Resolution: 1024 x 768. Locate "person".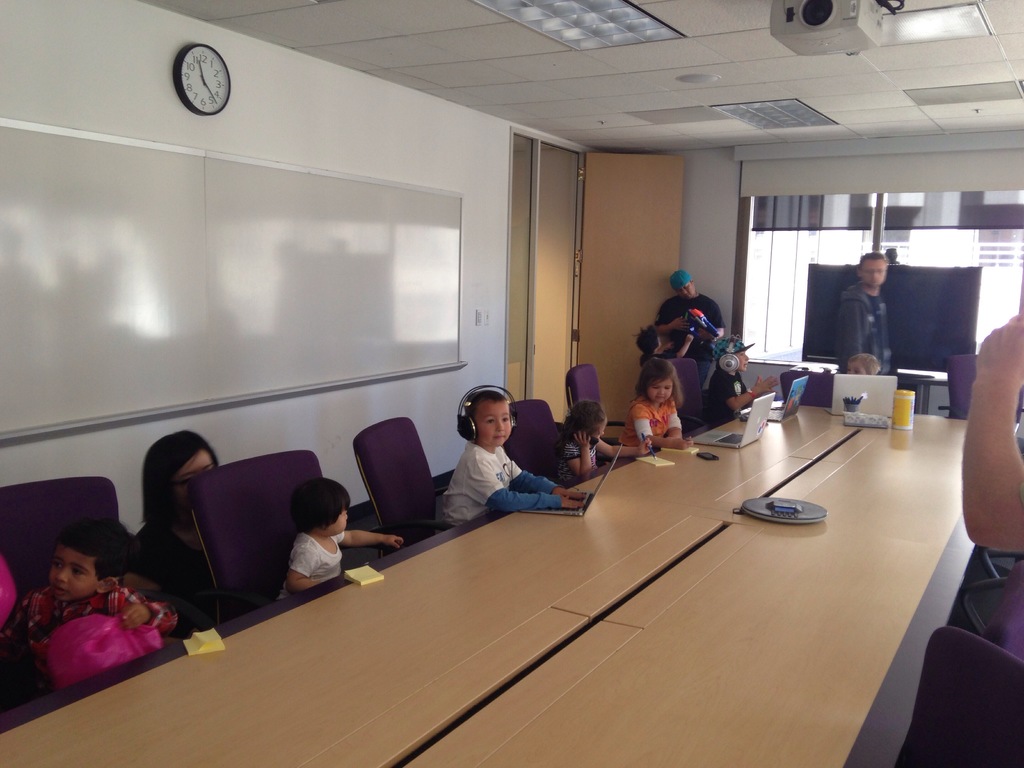
locate(435, 388, 588, 535).
